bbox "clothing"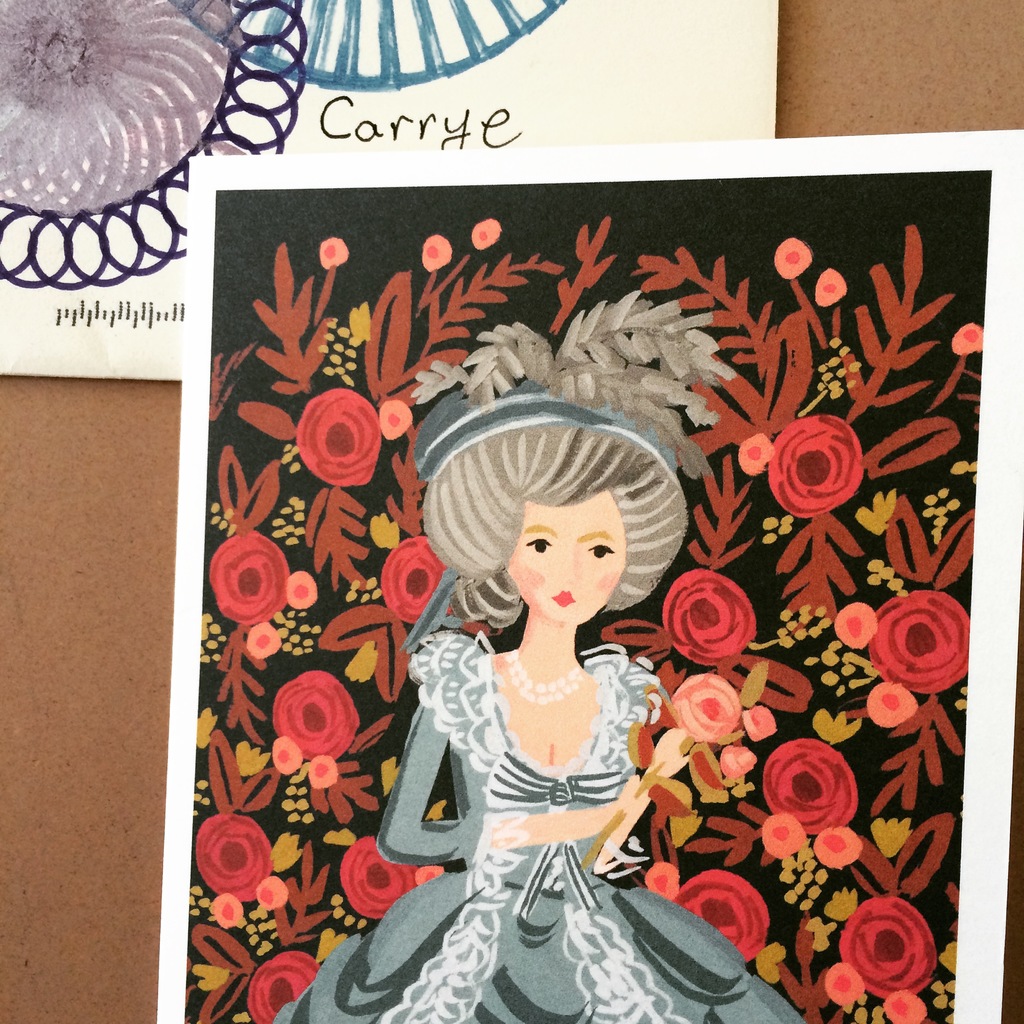
[272, 636, 808, 1023]
